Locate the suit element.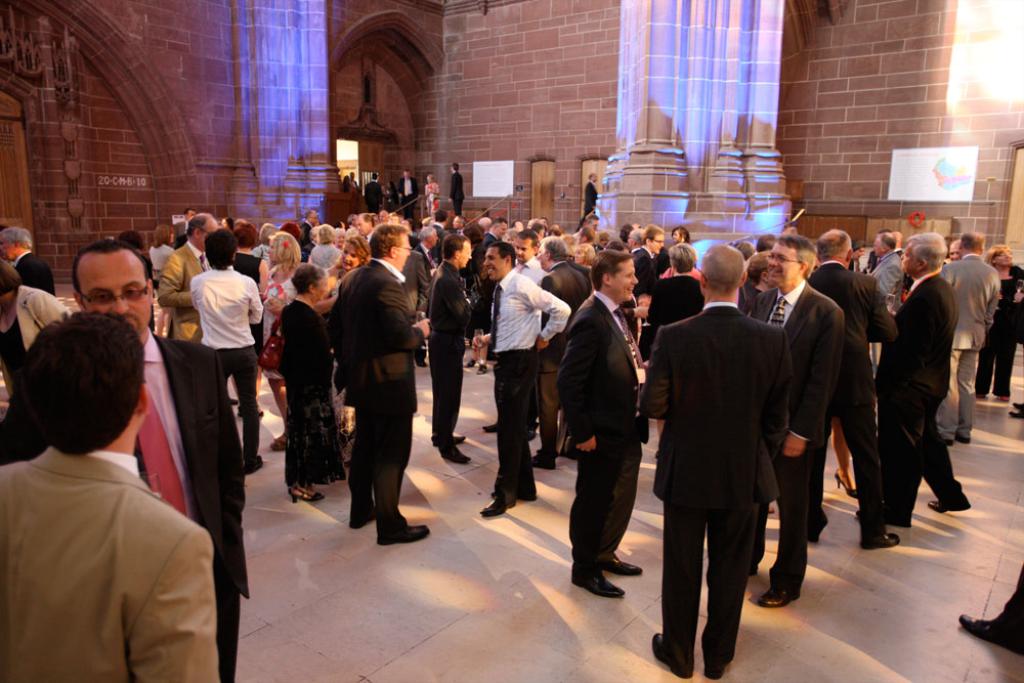
Element bbox: {"x1": 1, "y1": 322, "x2": 252, "y2": 682}.
